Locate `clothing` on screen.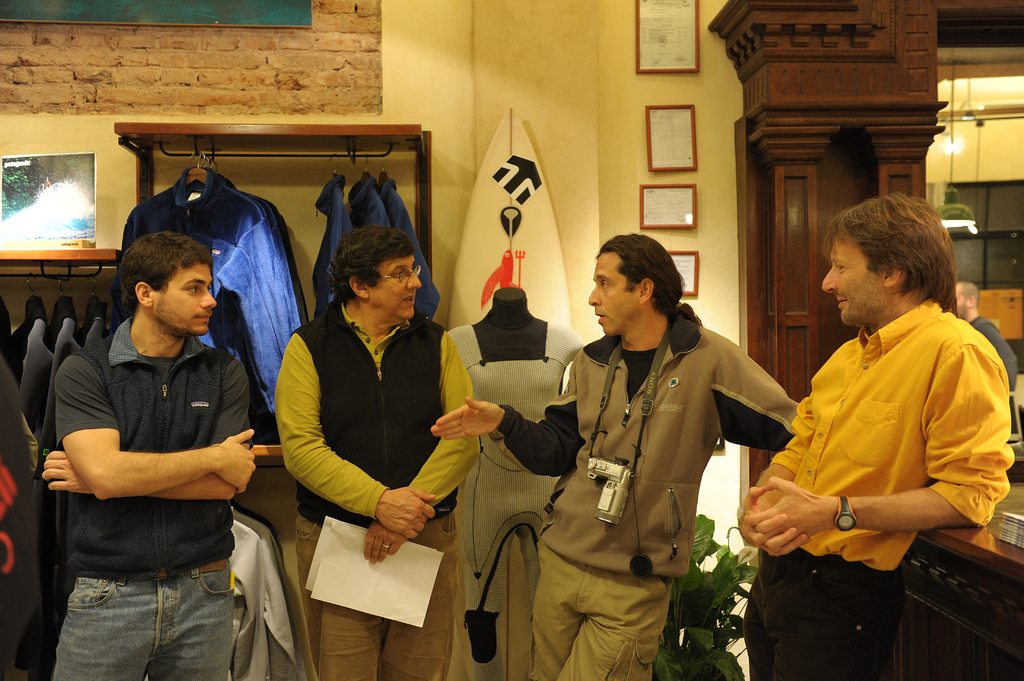
On screen at crop(976, 313, 1020, 383).
